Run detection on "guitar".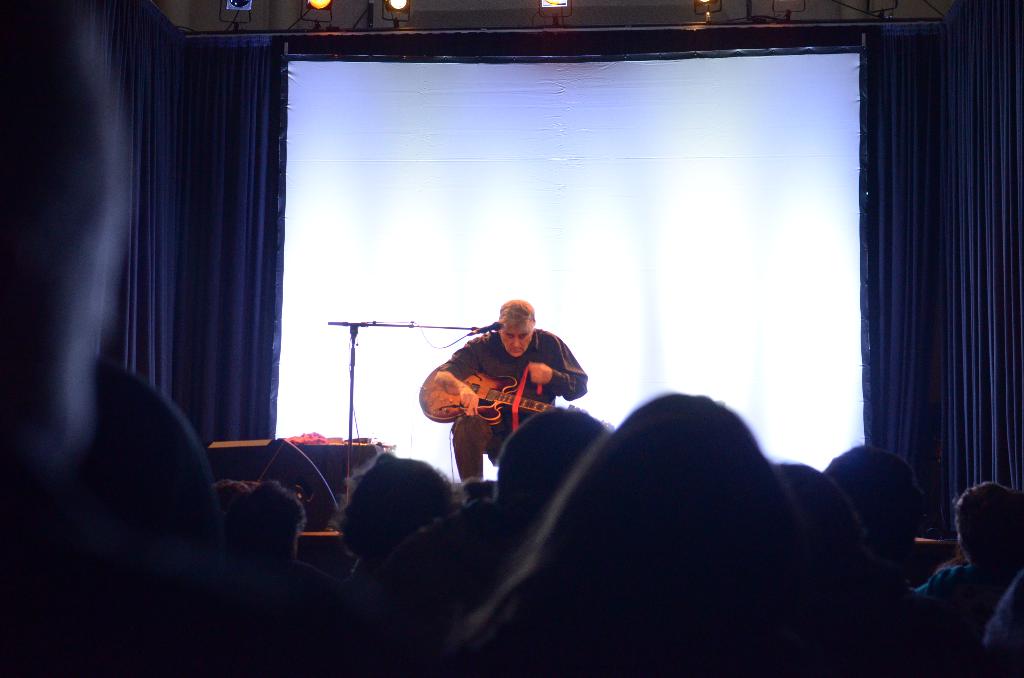
Result: [x1=420, y1=358, x2=576, y2=426].
